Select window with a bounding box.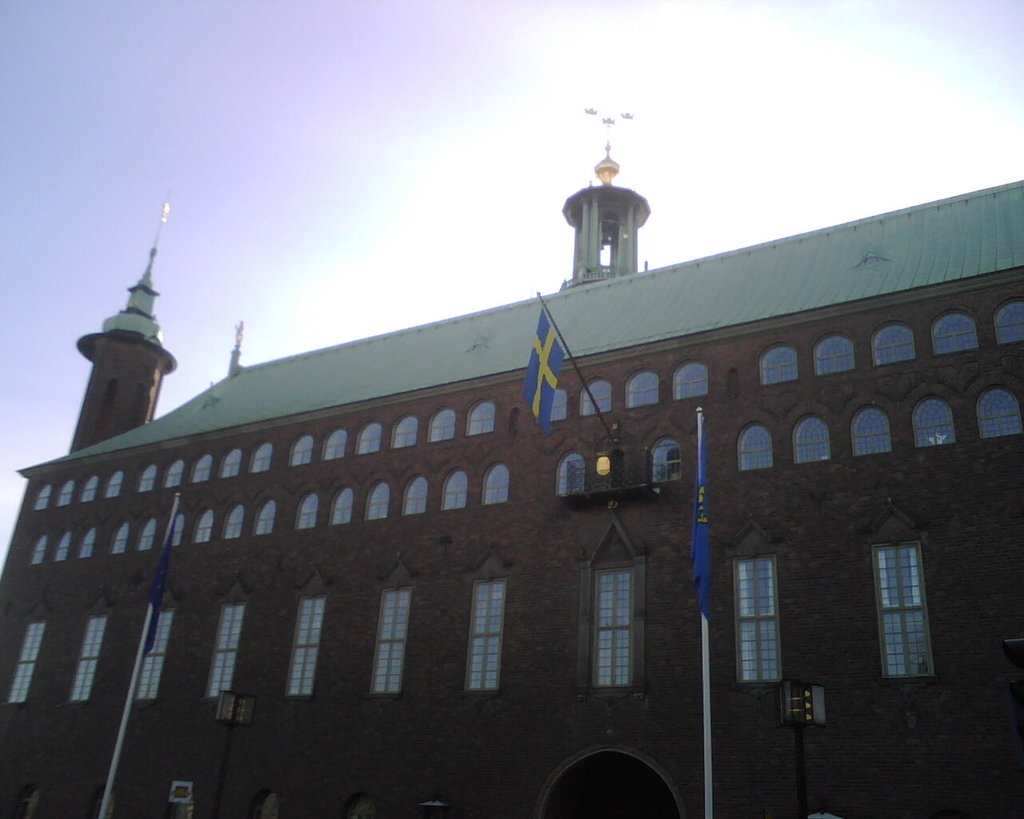
l=798, t=425, r=840, b=476.
